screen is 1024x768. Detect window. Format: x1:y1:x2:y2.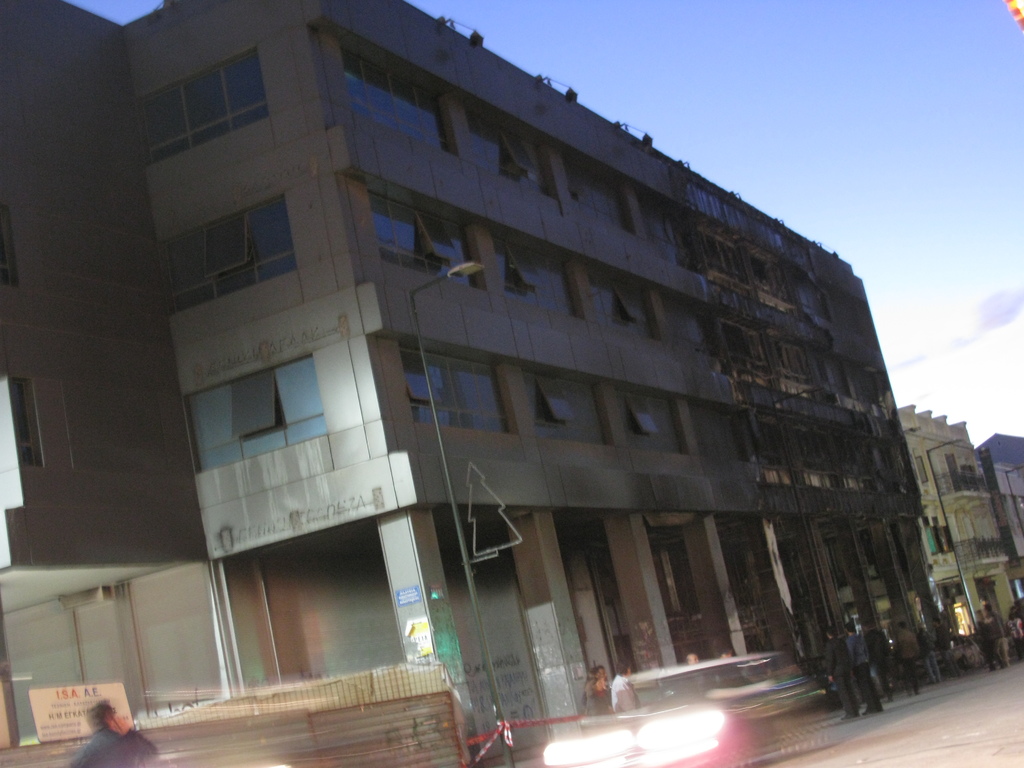
530:368:618:446.
